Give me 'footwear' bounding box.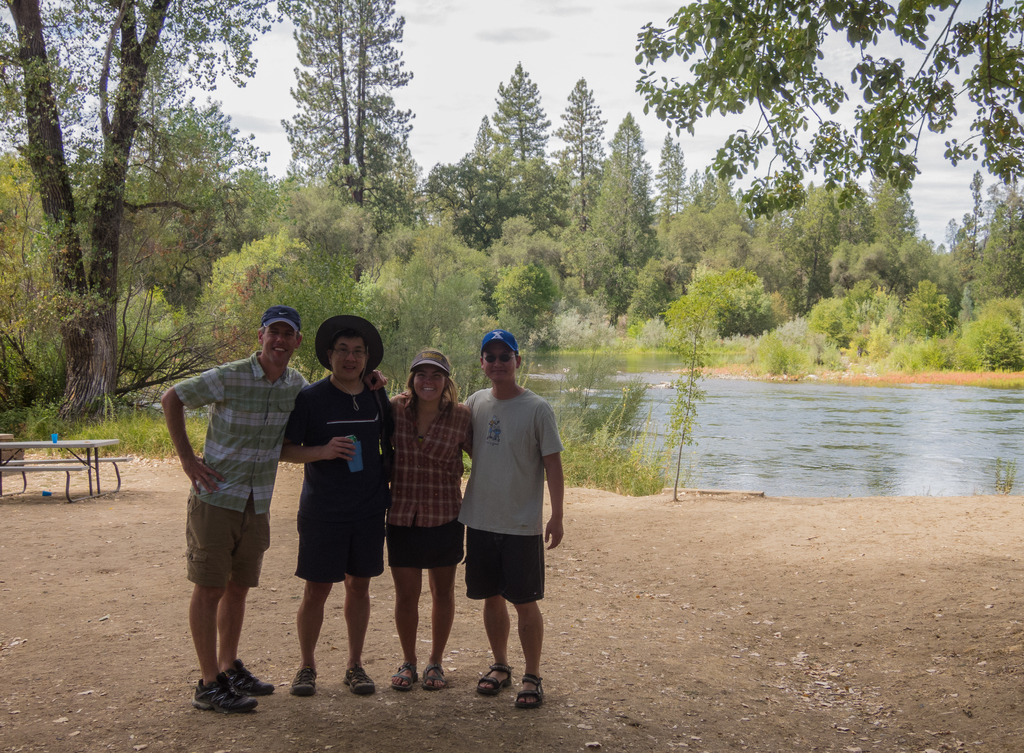
x1=289, y1=665, x2=316, y2=698.
